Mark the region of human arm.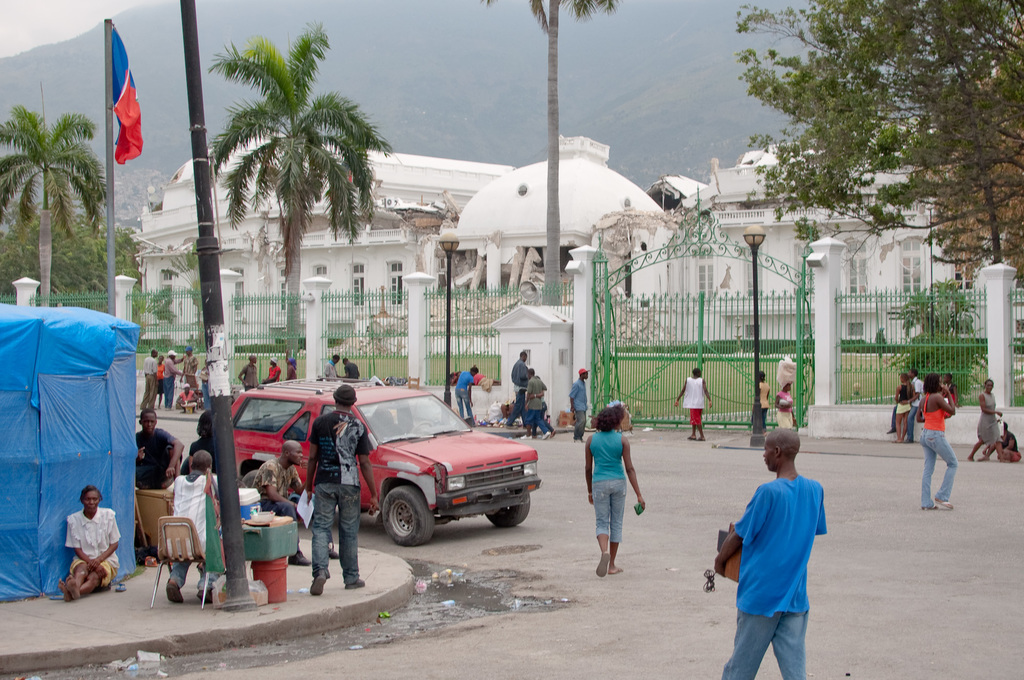
Region: l=63, t=508, r=100, b=566.
